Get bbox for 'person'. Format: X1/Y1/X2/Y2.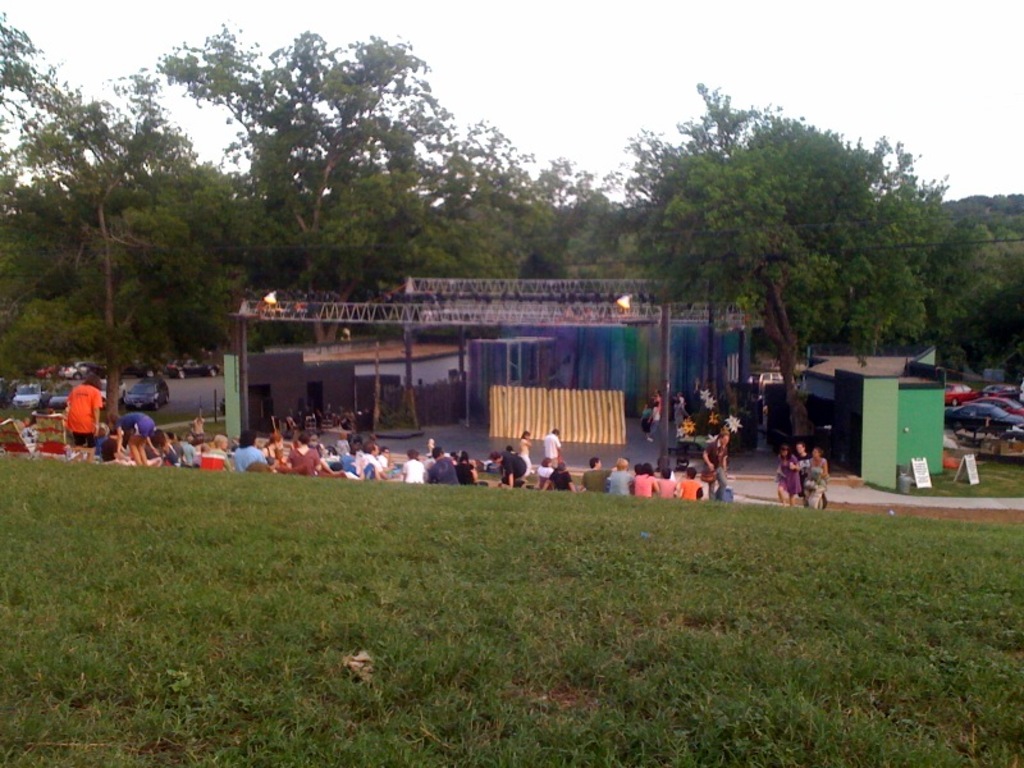
628/463/645/474.
